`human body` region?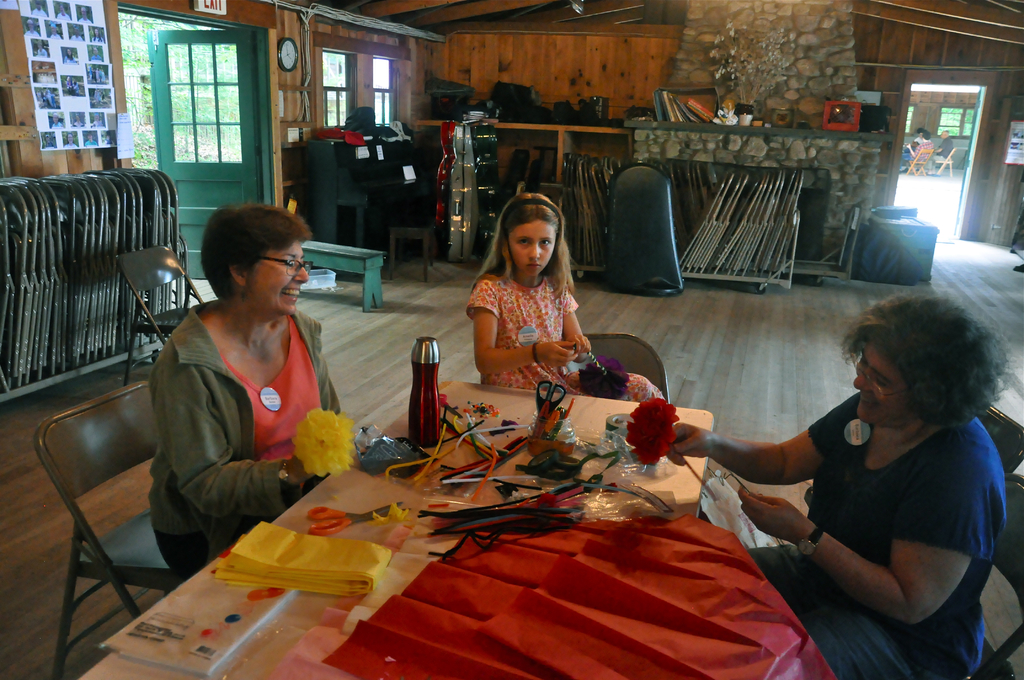
crop(659, 286, 1012, 679)
